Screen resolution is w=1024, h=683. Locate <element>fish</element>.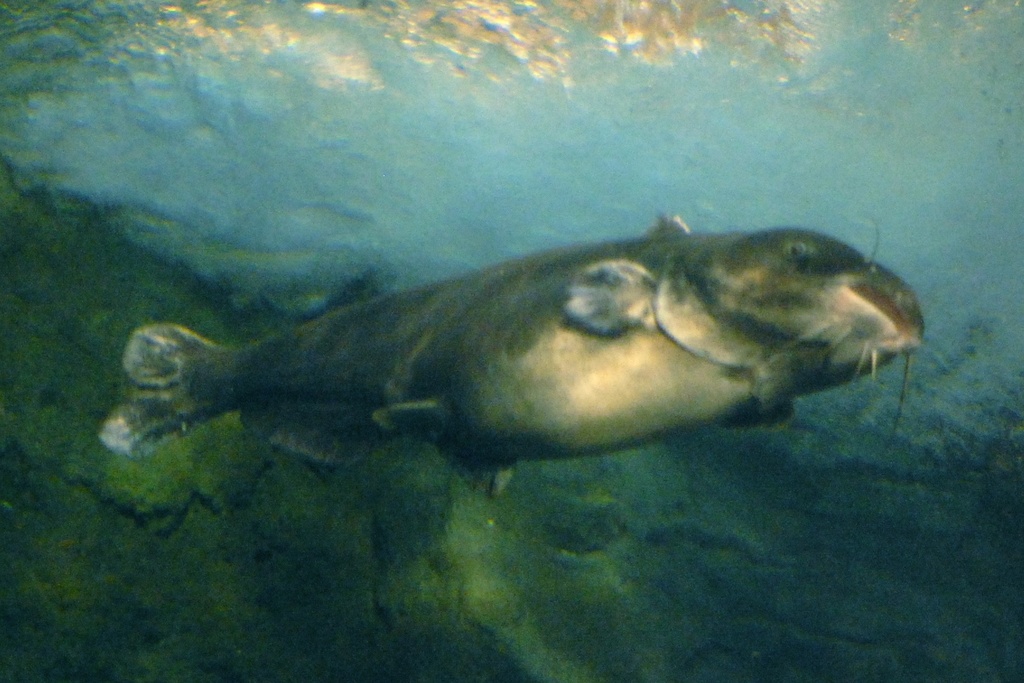
left=113, top=218, right=917, bottom=492.
